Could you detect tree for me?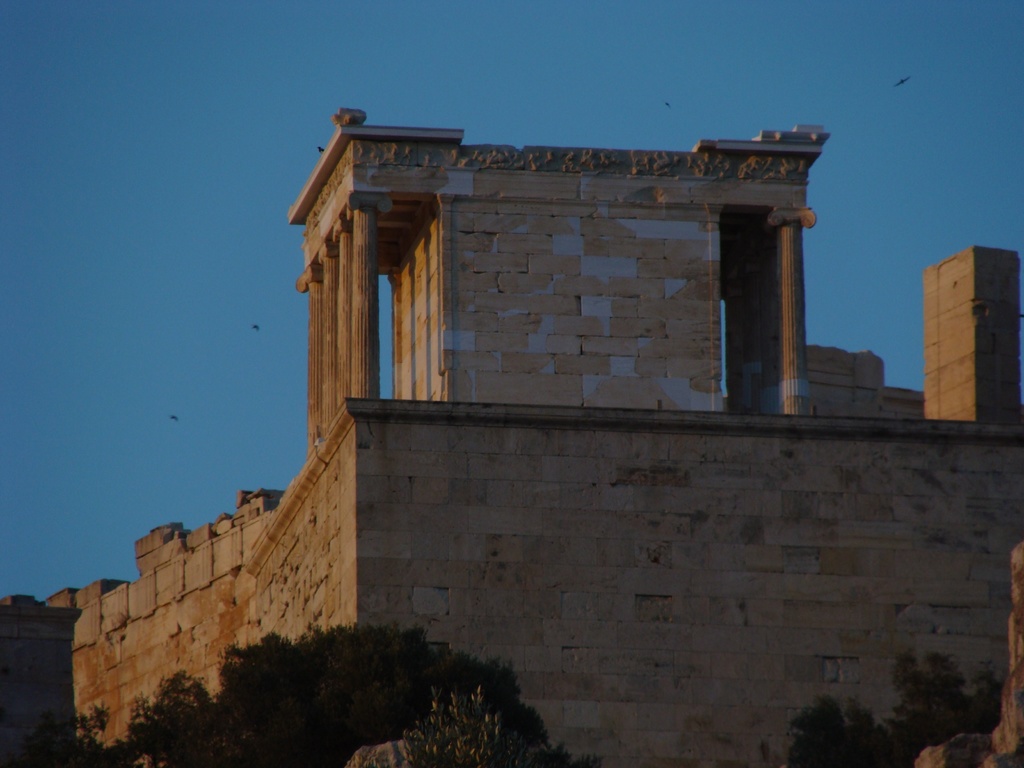
Detection result: <bbox>123, 651, 509, 767</bbox>.
